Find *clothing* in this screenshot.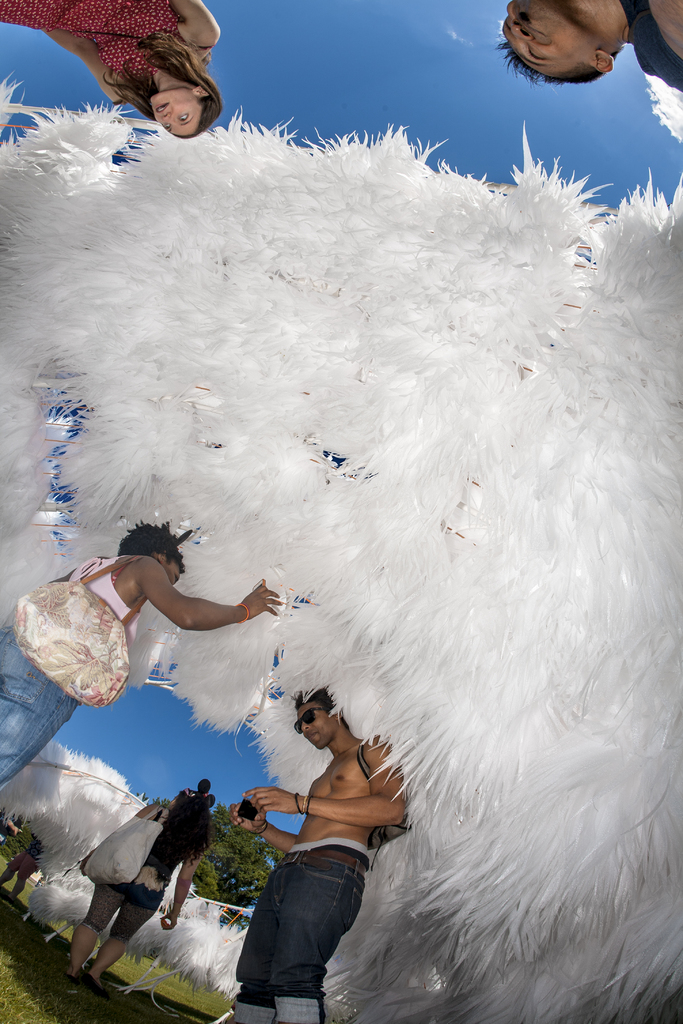
The bounding box for *clothing* is detection(236, 839, 366, 1023).
